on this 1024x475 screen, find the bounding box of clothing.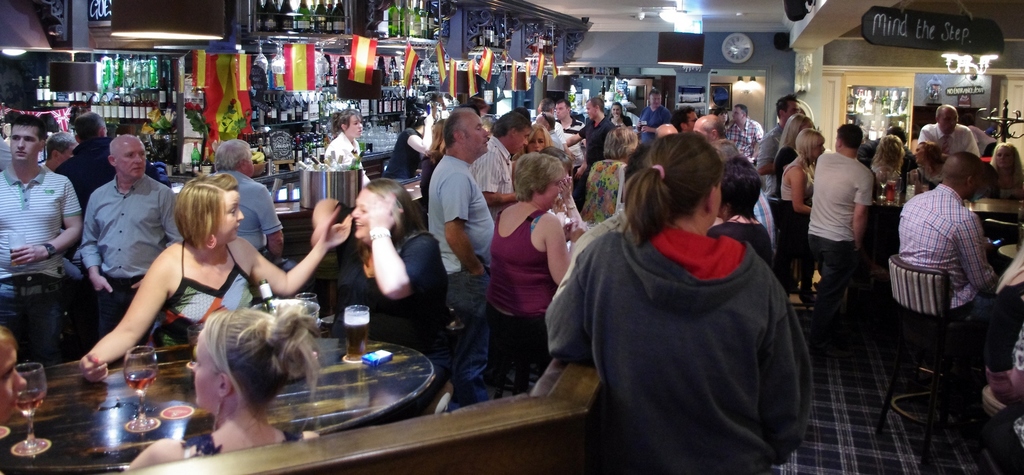
Bounding box: [436,153,492,260].
